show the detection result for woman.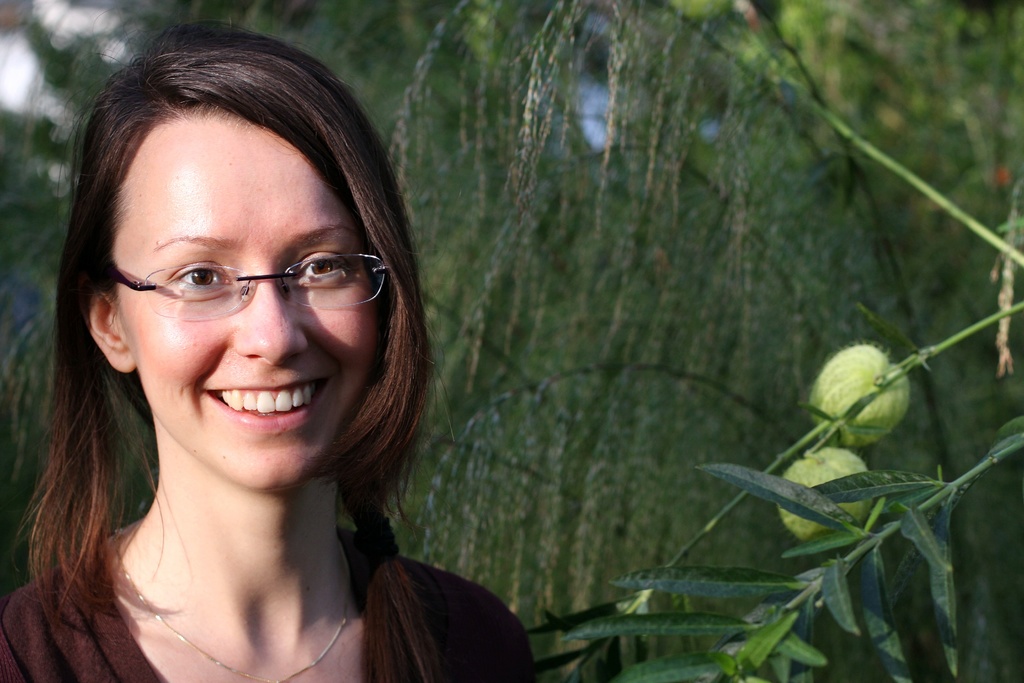
box(13, 47, 564, 677).
